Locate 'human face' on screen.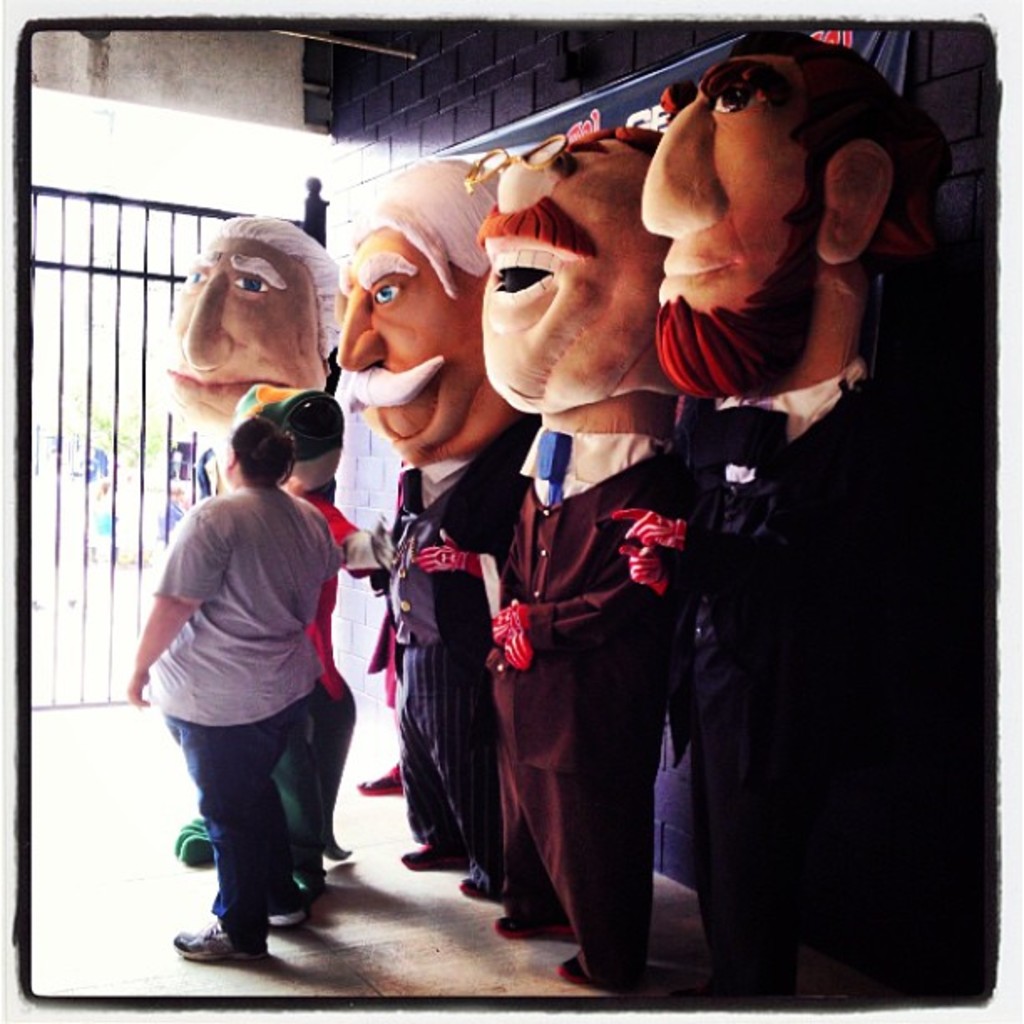
On screen at detection(634, 54, 835, 390).
